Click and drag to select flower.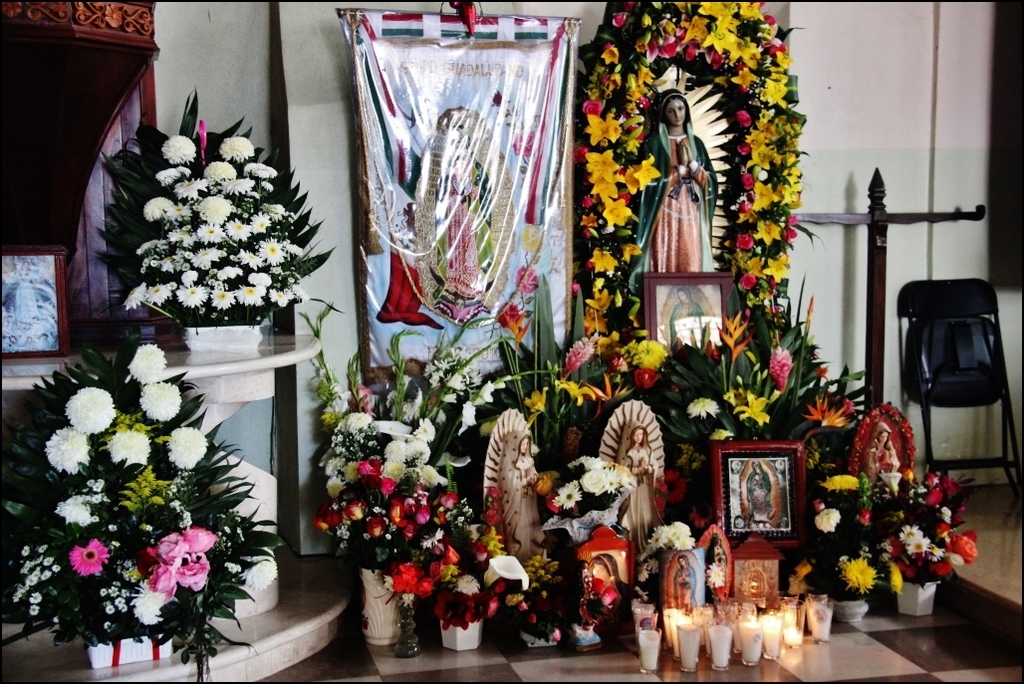
Selection: <box>104,432,143,466</box>.
